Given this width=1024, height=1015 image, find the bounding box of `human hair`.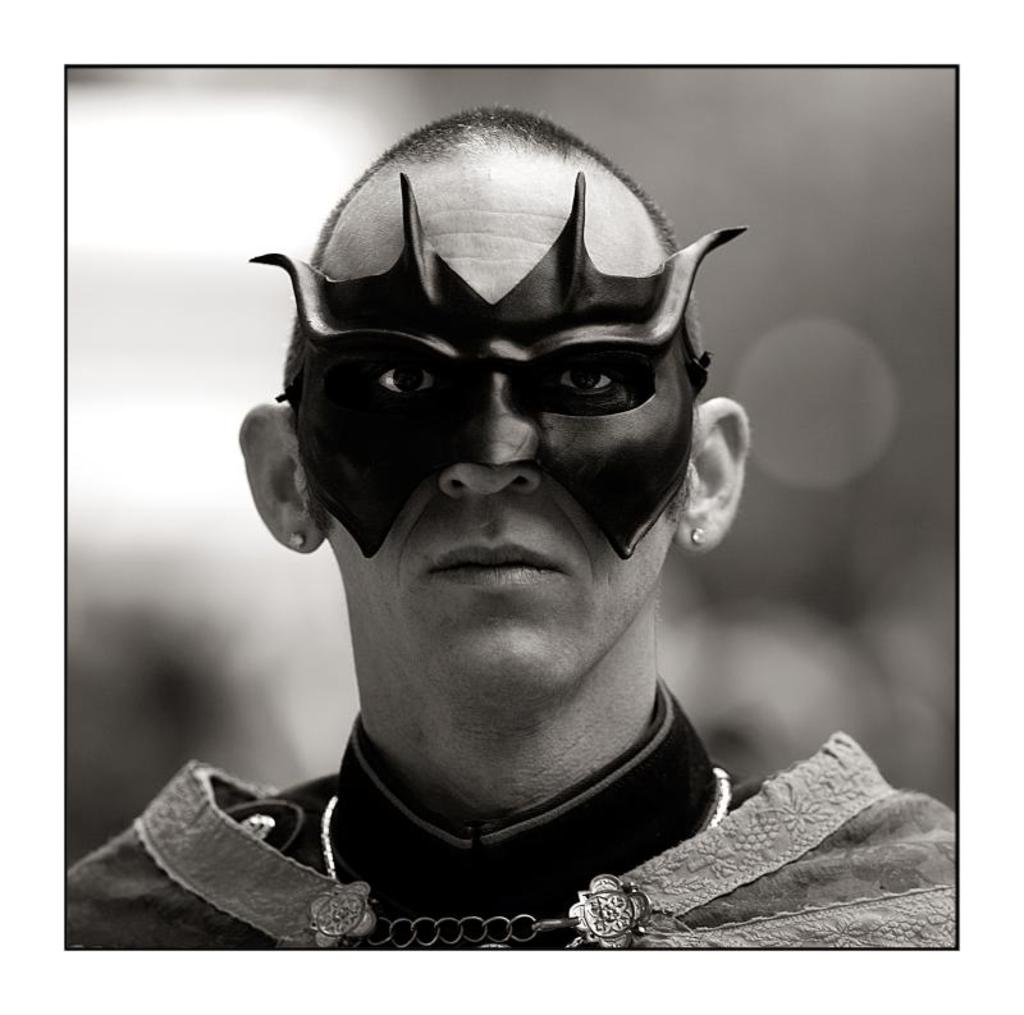
{"left": 239, "top": 96, "right": 759, "bottom": 535}.
